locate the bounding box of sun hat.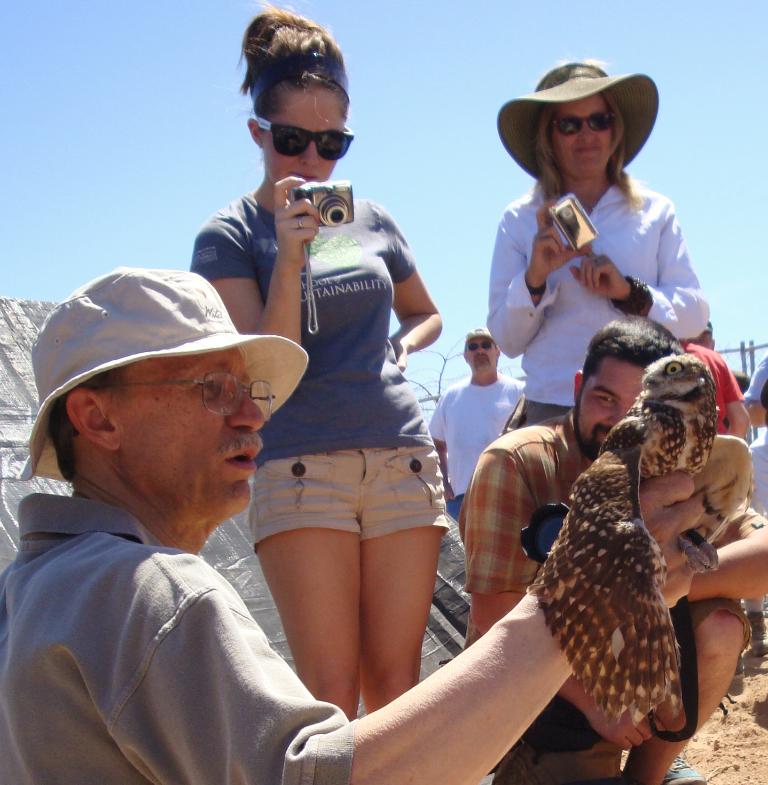
Bounding box: bbox=(463, 325, 494, 341).
